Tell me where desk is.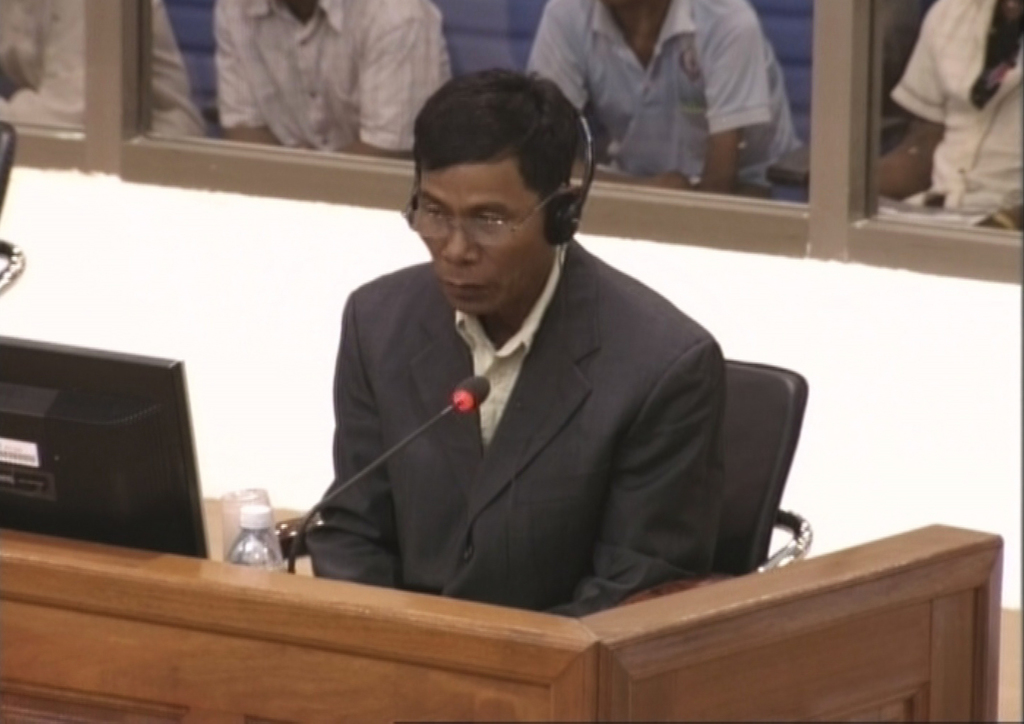
desk is at bbox=(0, 495, 1000, 723).
